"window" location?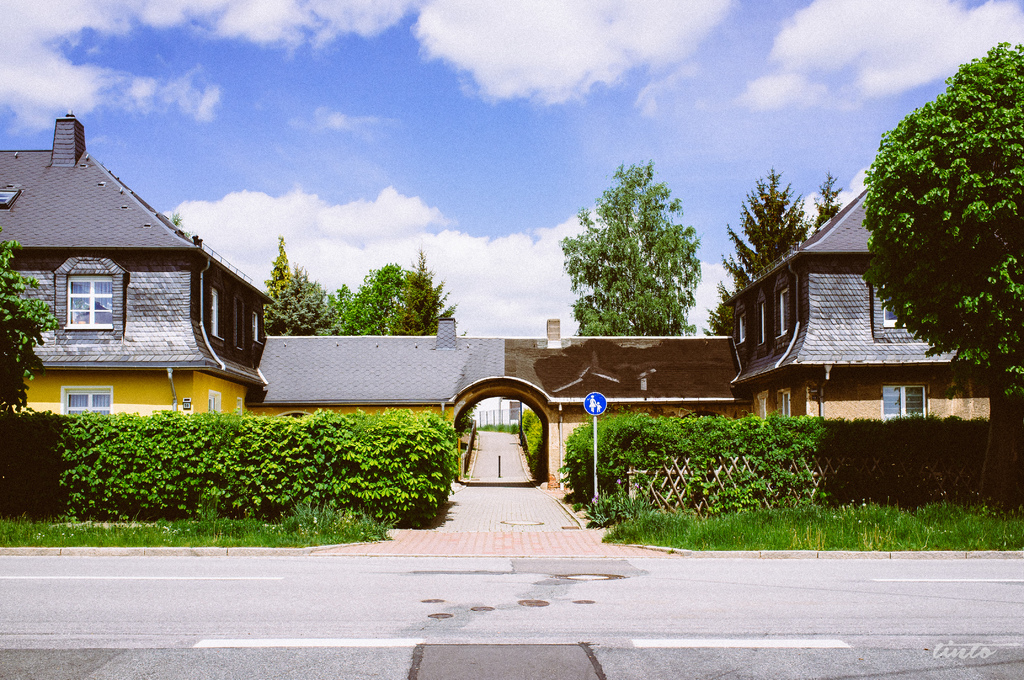
rect(782, 289, 790, 331)
